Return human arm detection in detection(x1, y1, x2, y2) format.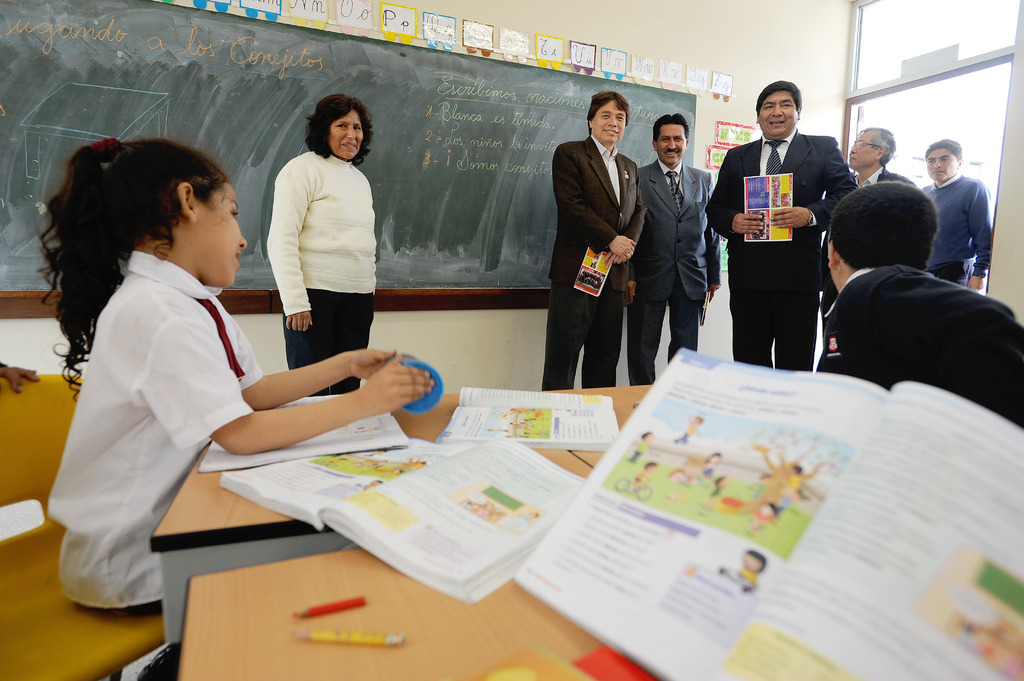
detection(971, 180, 993, 292).
